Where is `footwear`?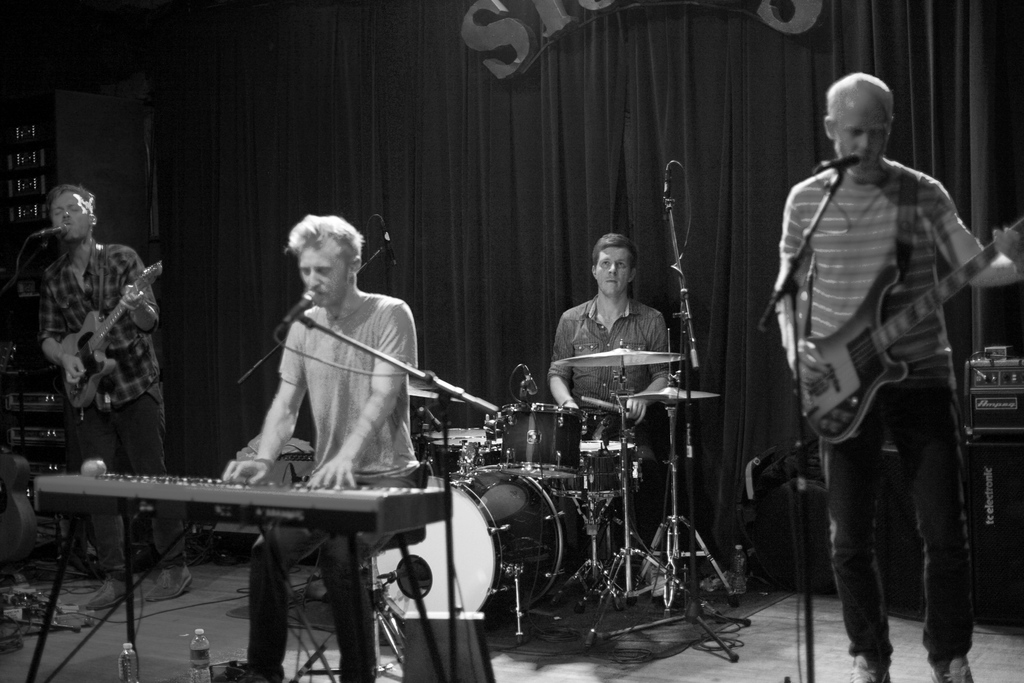
region(646, 550, 682, 593).
